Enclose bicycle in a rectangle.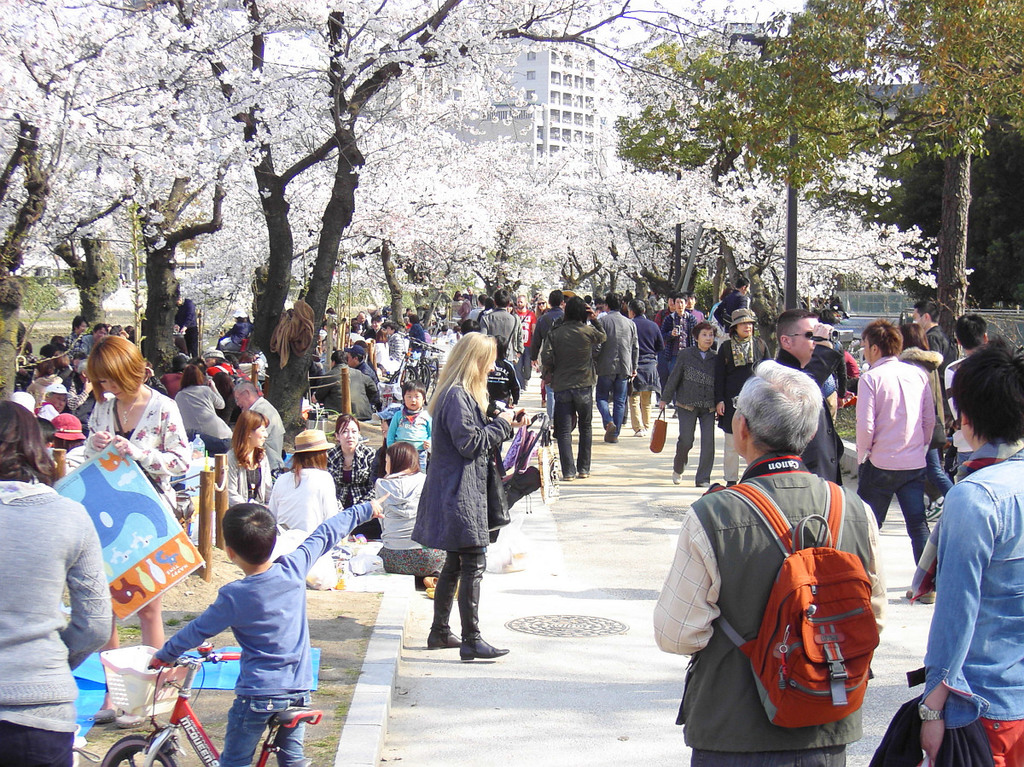
select_region(96, 642, 323, 766).
